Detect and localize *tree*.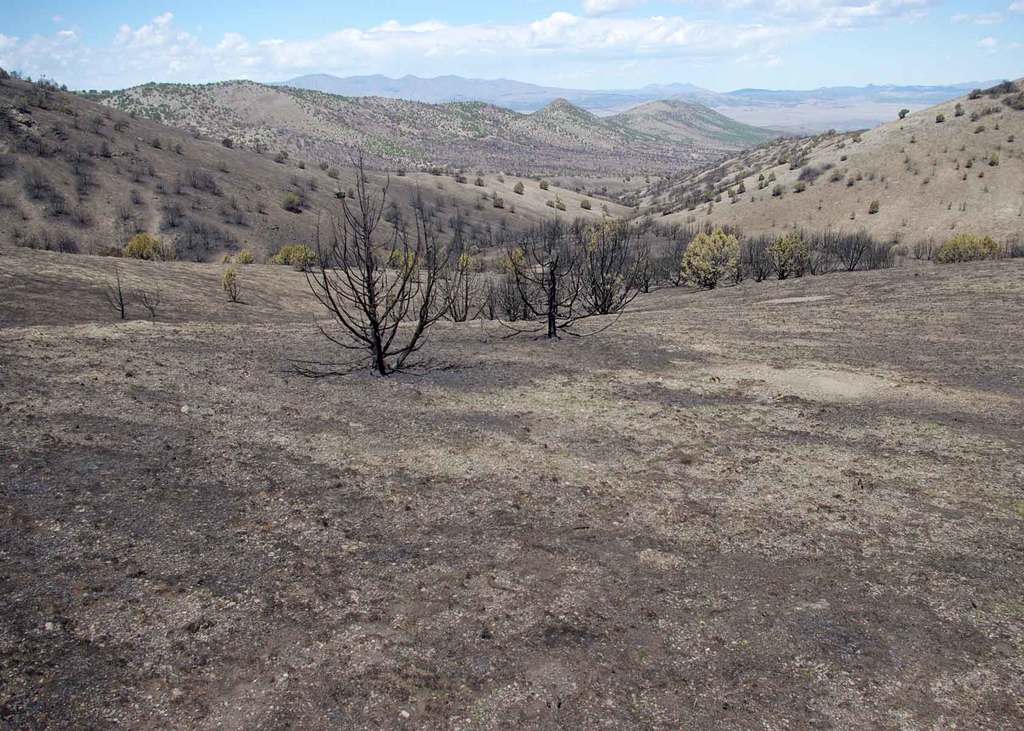
Localized at 932/230/996/263.
